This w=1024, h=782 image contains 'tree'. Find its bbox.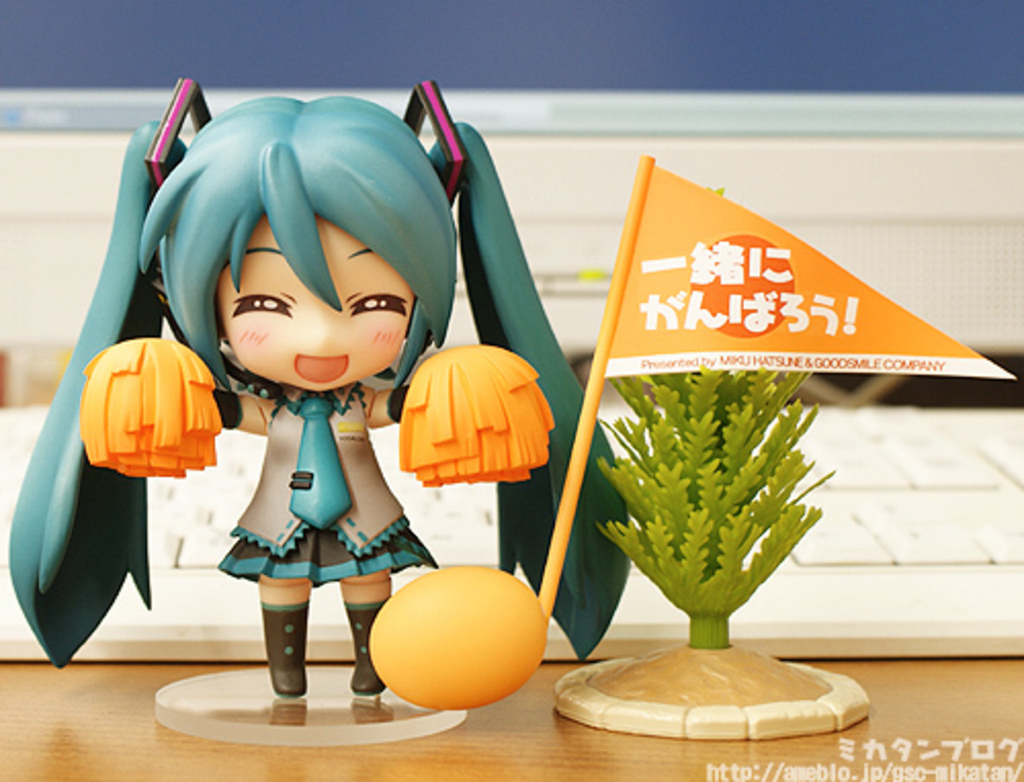
[588,334,842,663].
